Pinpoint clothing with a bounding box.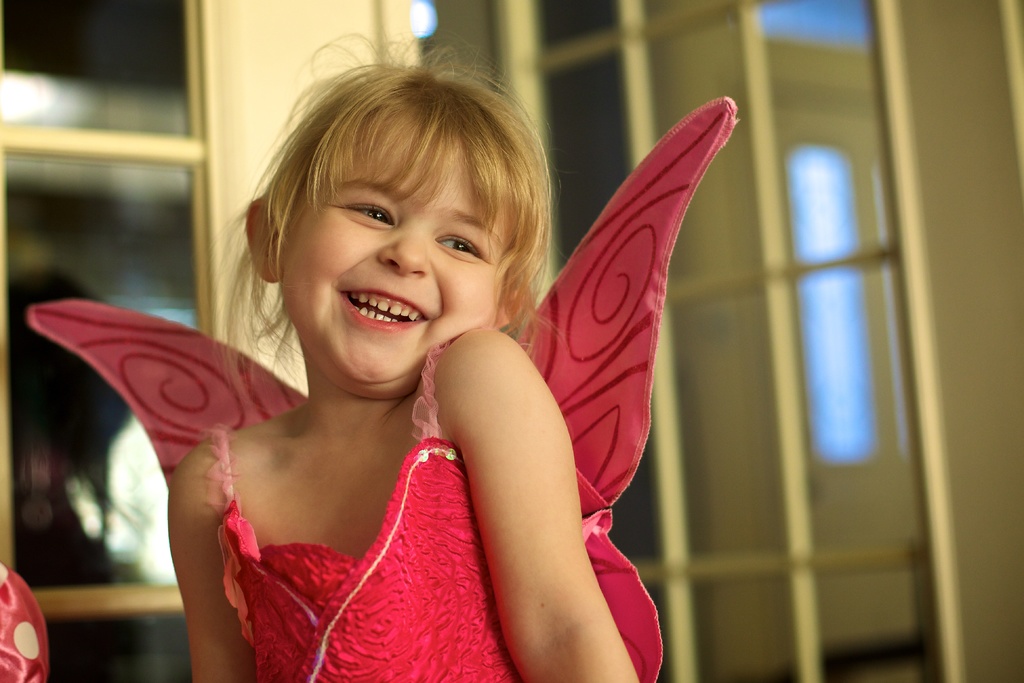
detection(218, 342, 527, 680).
